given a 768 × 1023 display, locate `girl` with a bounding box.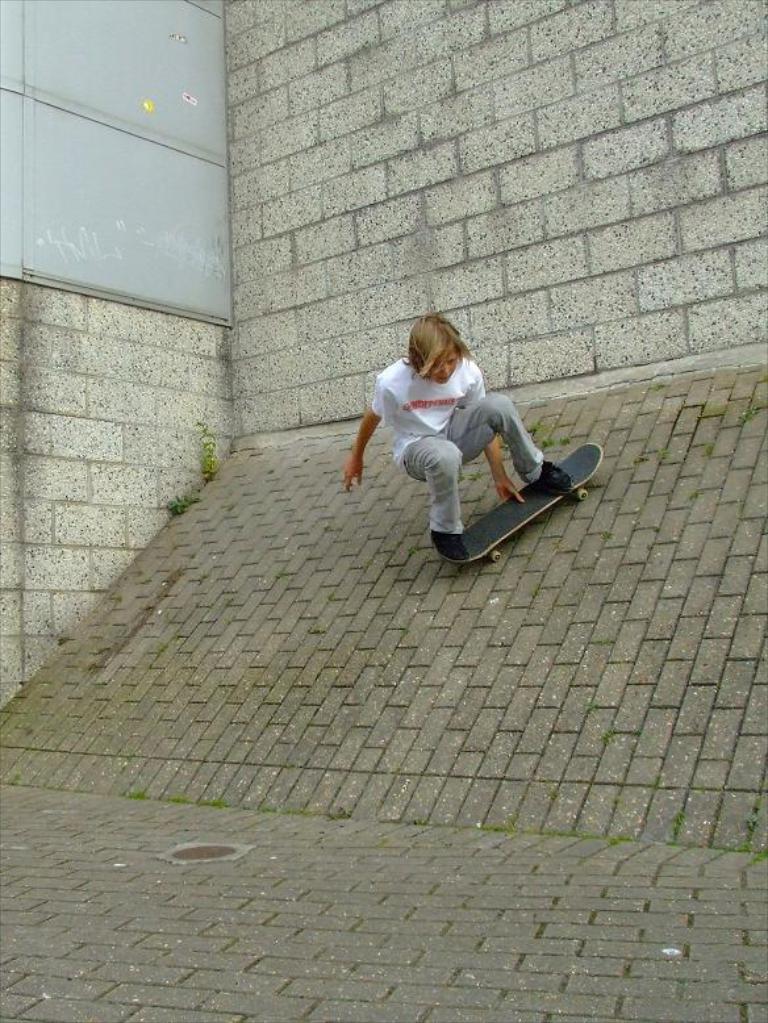
Located: <bbox>348, 316, 575, 561</bbox>.
